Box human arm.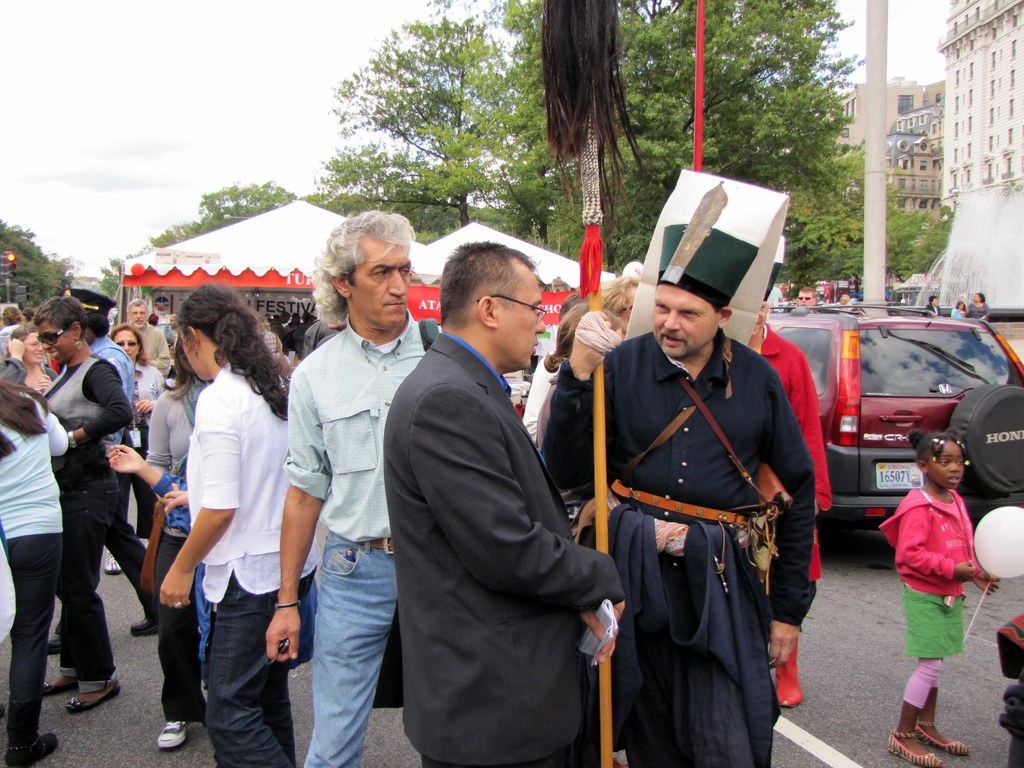
[893, 493, 977, 580].
